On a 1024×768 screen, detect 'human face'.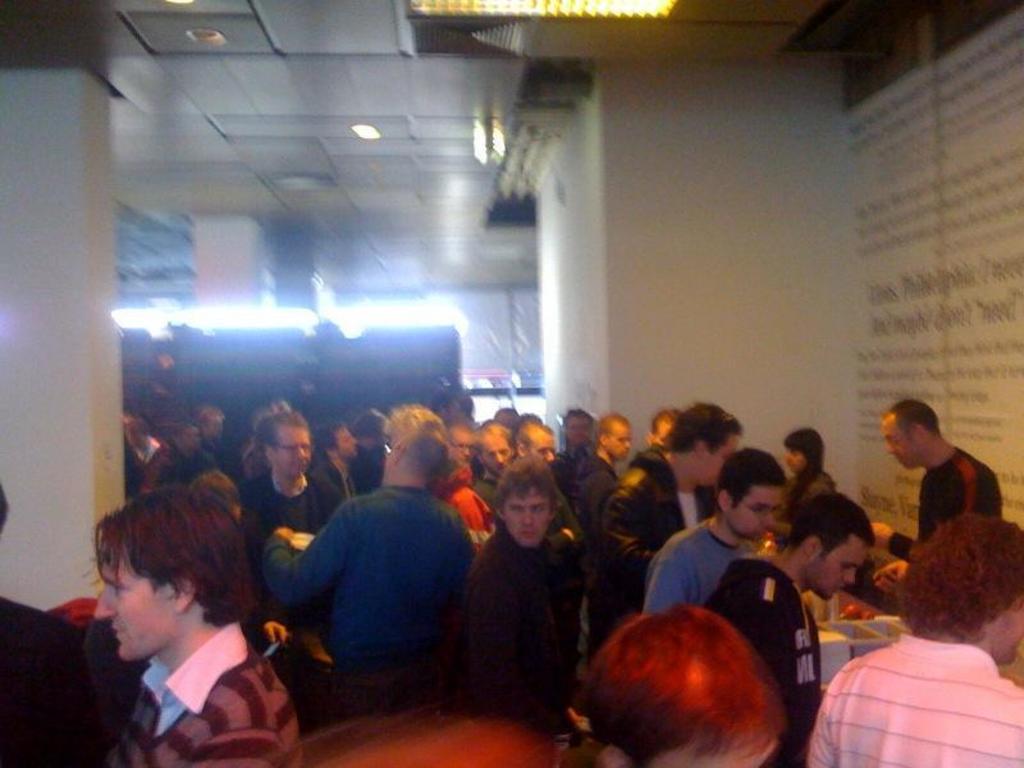
bbox=(335, 429, 355, 460).
